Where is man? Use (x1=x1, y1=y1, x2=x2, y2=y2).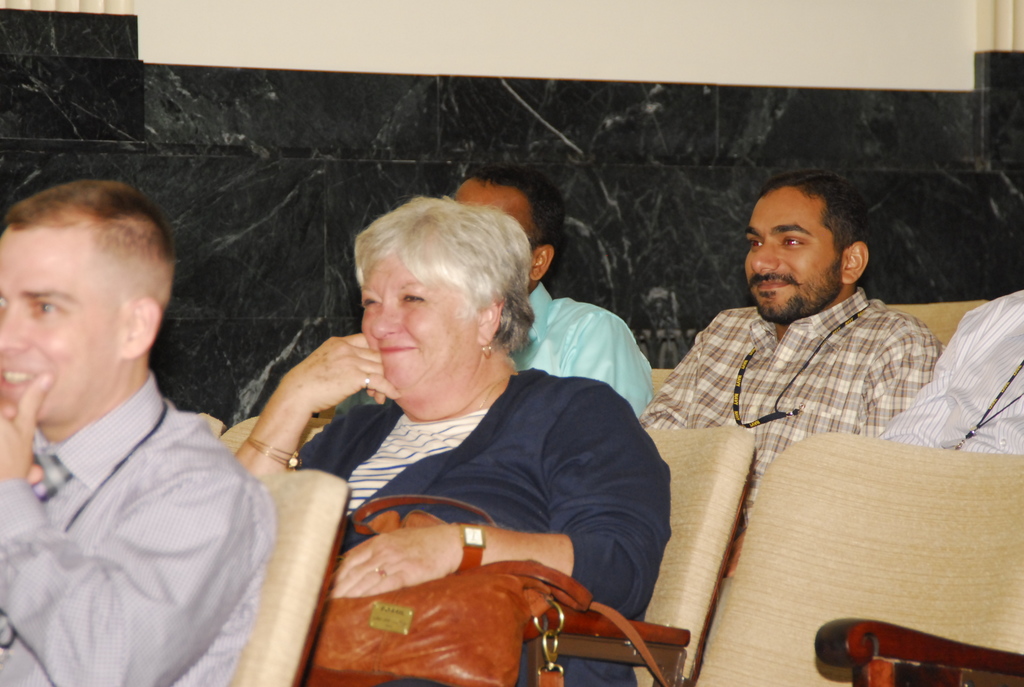
(x1=636, y1=165, x2=959, y2=582).
